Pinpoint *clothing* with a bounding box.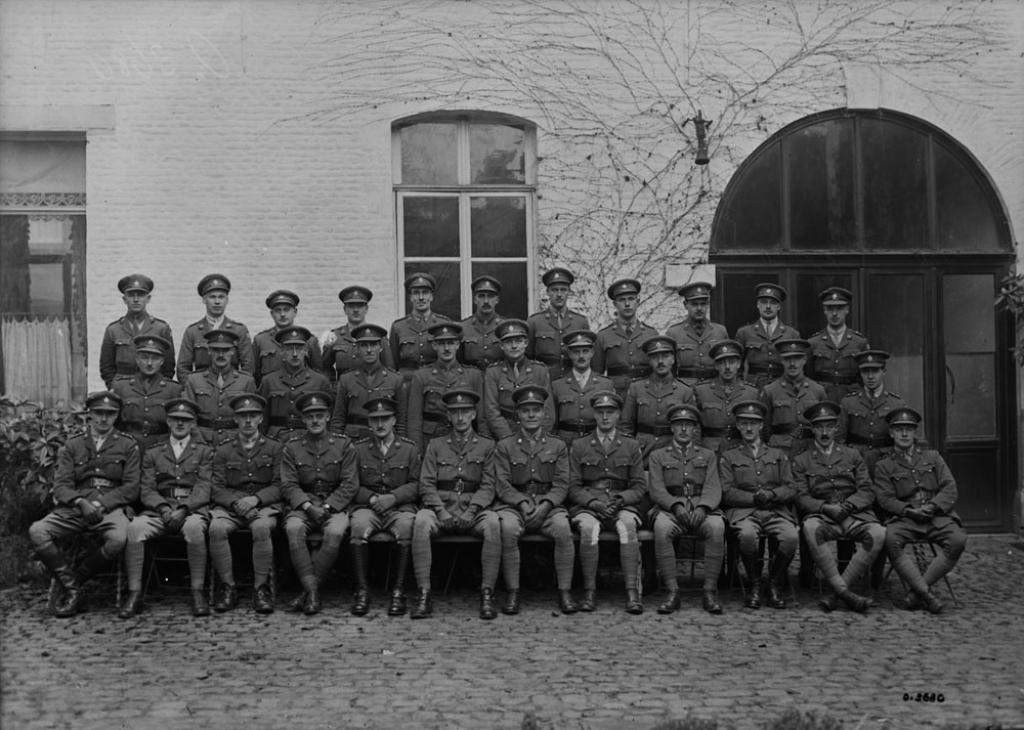
rect(334, 359, 398, 438).
